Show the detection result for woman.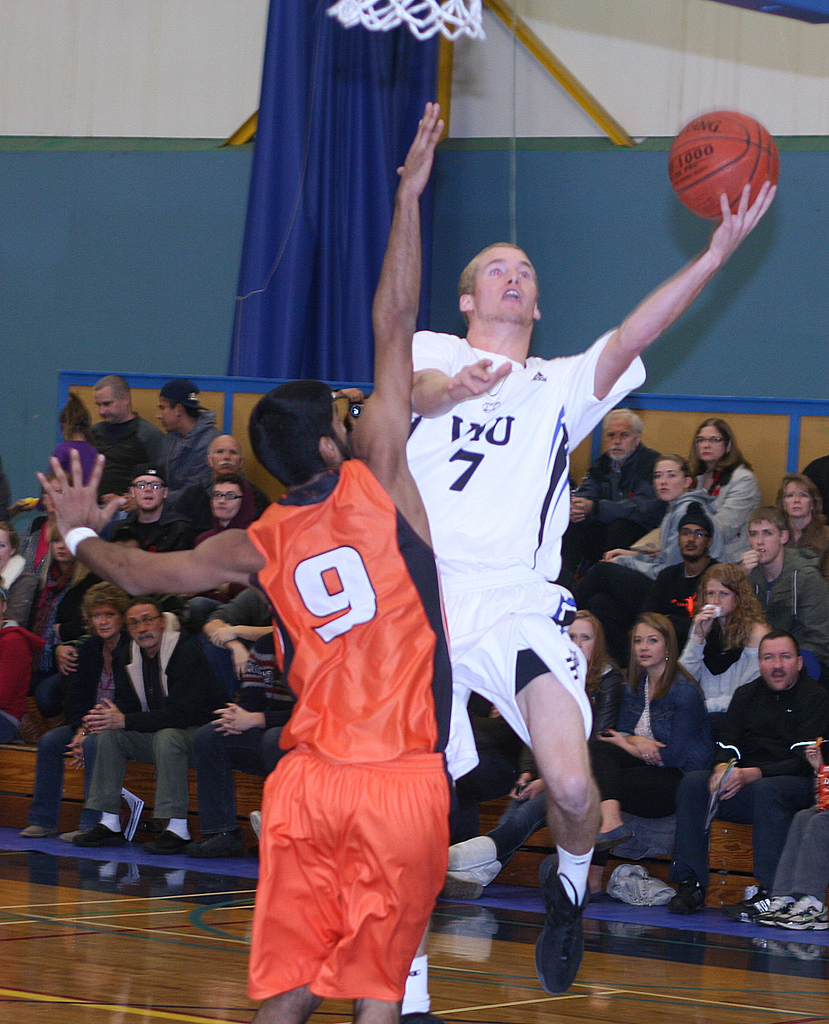
locate(435, 610, 713, 899).
